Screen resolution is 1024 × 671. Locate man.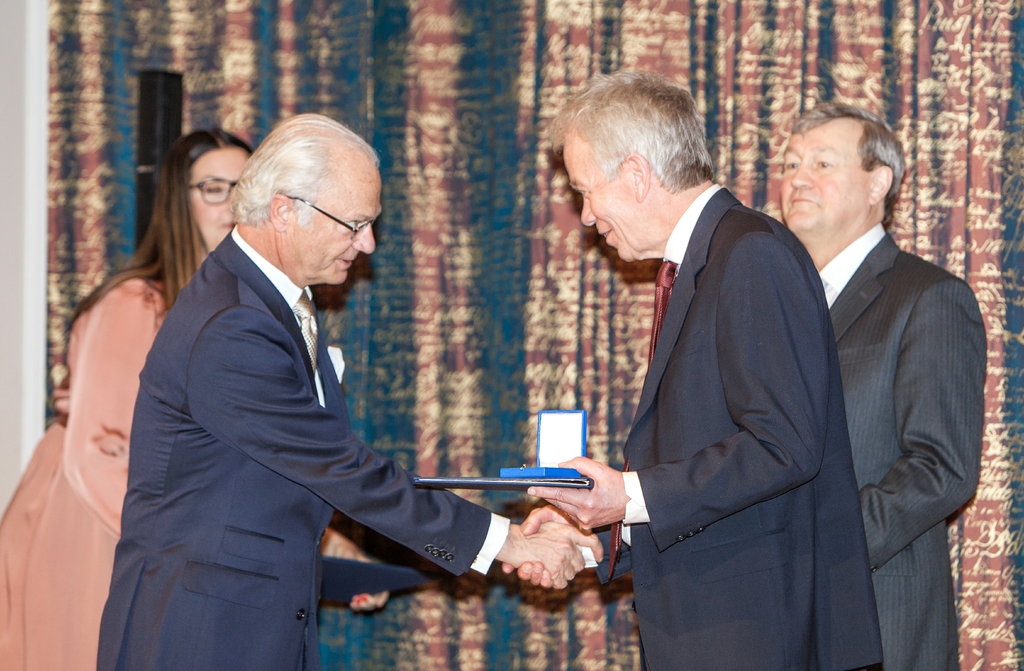
<region>80, 117, 556, 652</region>.
